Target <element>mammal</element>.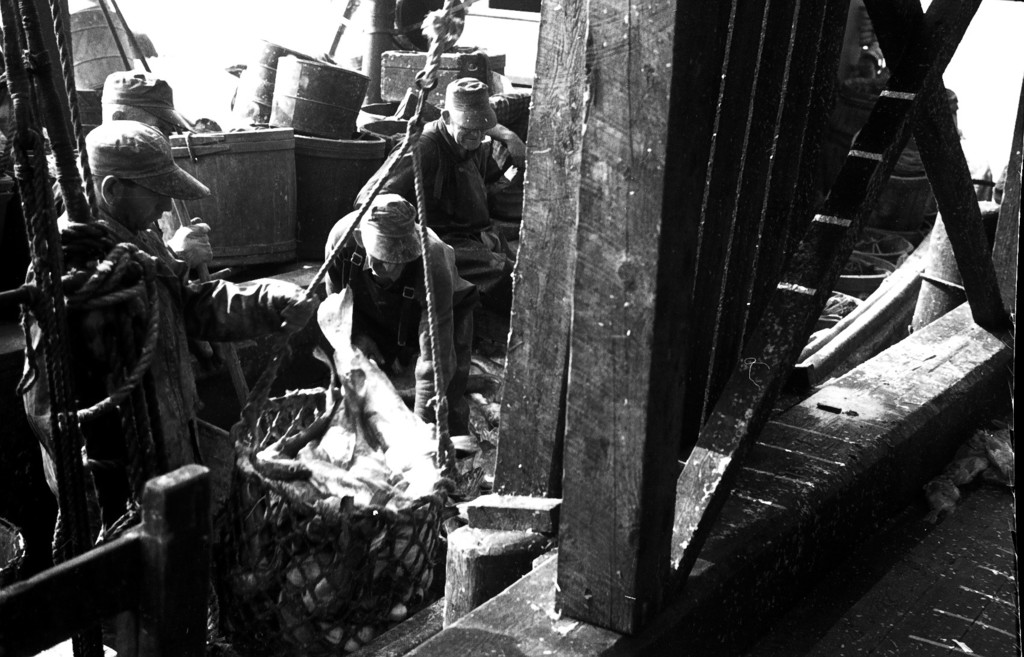
Target region: 321:192:474:435.
